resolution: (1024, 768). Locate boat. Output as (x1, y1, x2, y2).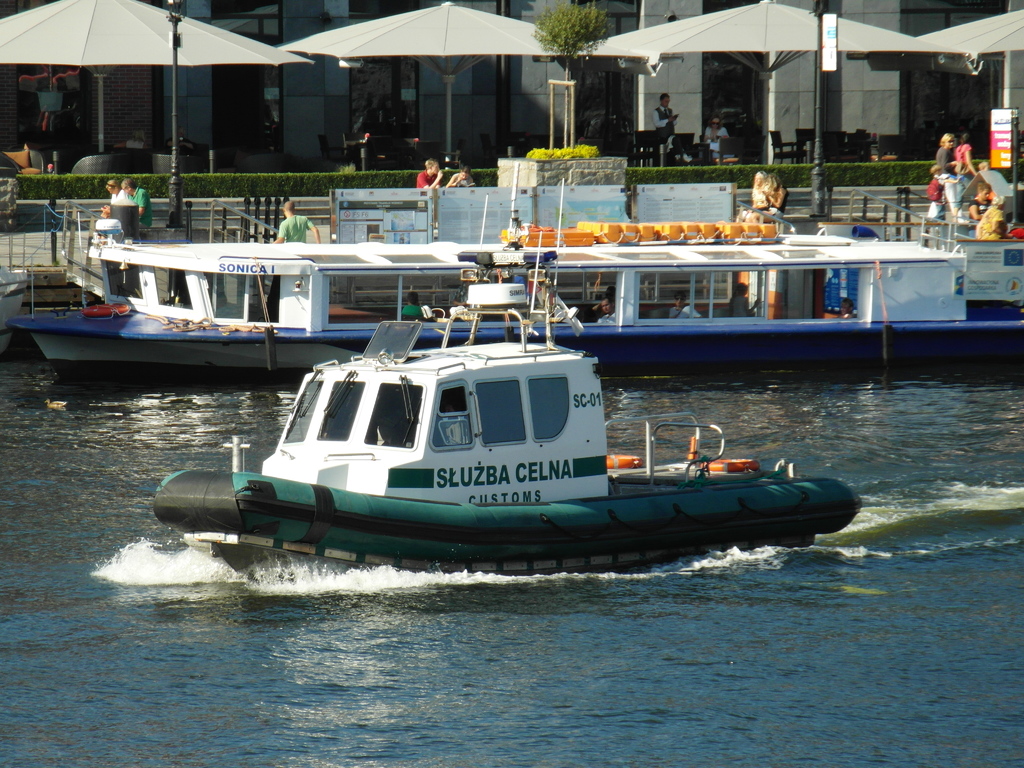
(11, 162, 1023, 380).
